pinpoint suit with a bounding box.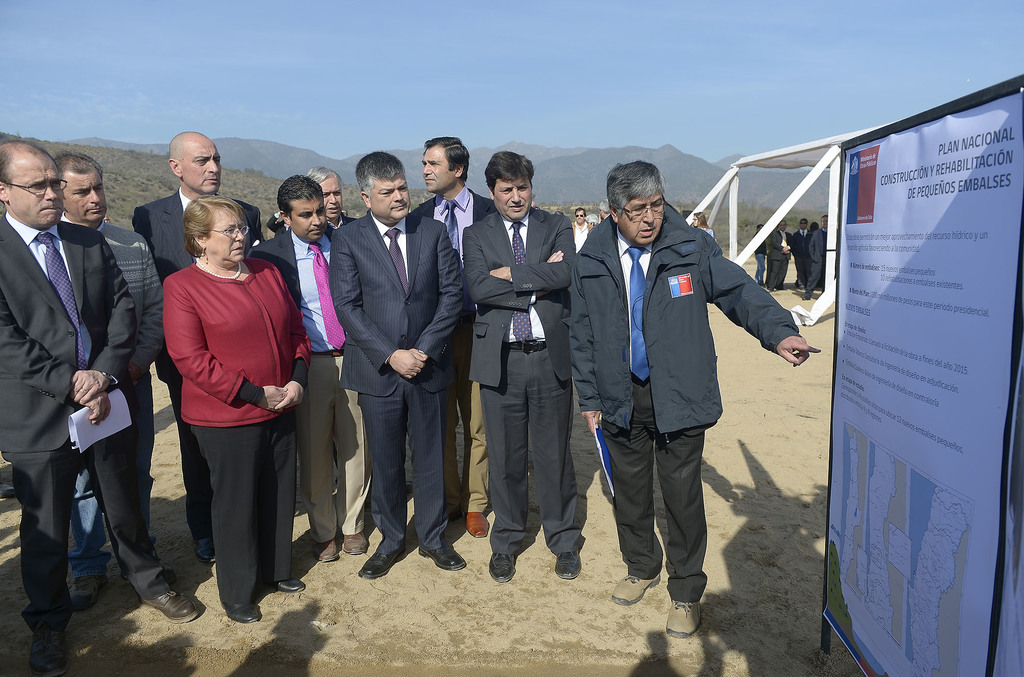
(767, 232, 787, 291).
